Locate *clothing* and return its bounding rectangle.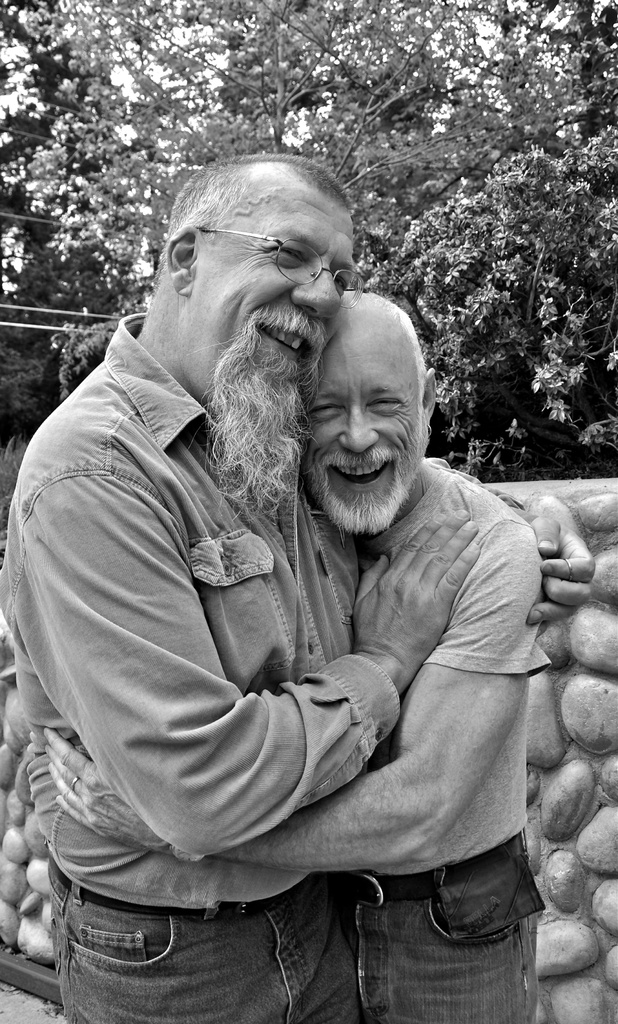
{"x1": 364, "y1": 870, "x2": 521, "y2": 1023}.
